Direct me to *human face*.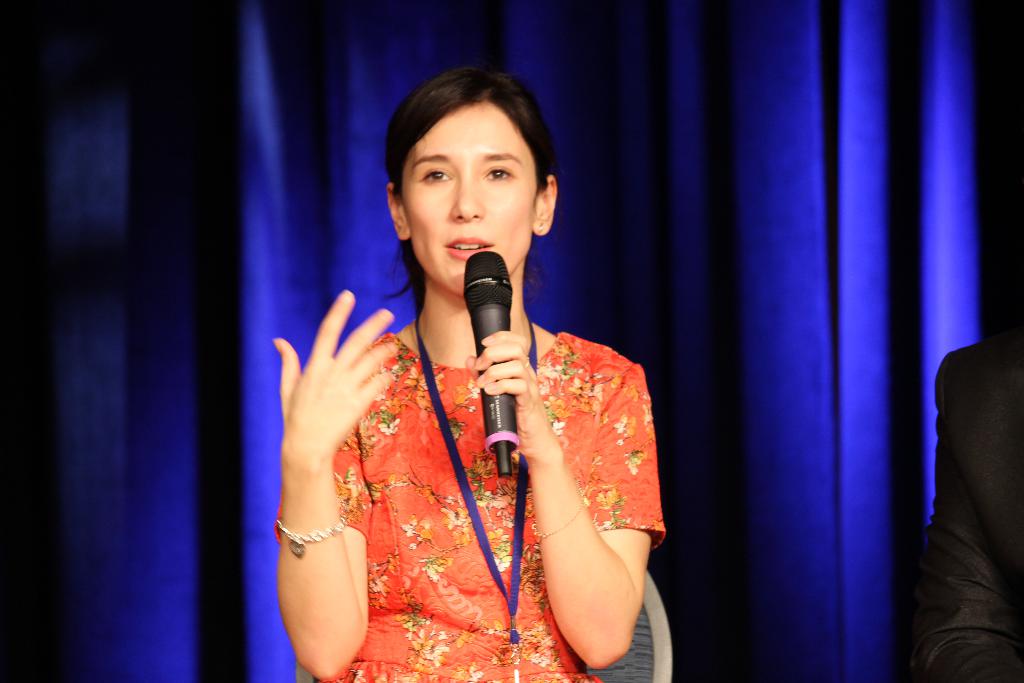
Direction: (400, 103, 532, 298).
